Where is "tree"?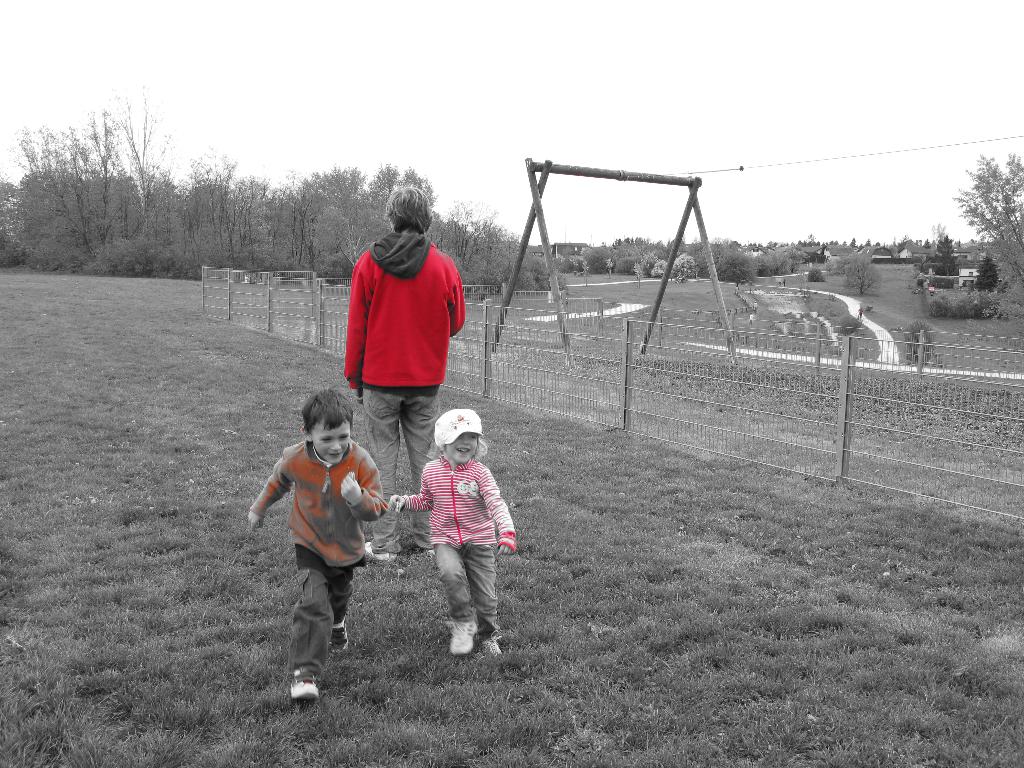
region(578, 234, 662, 278).
